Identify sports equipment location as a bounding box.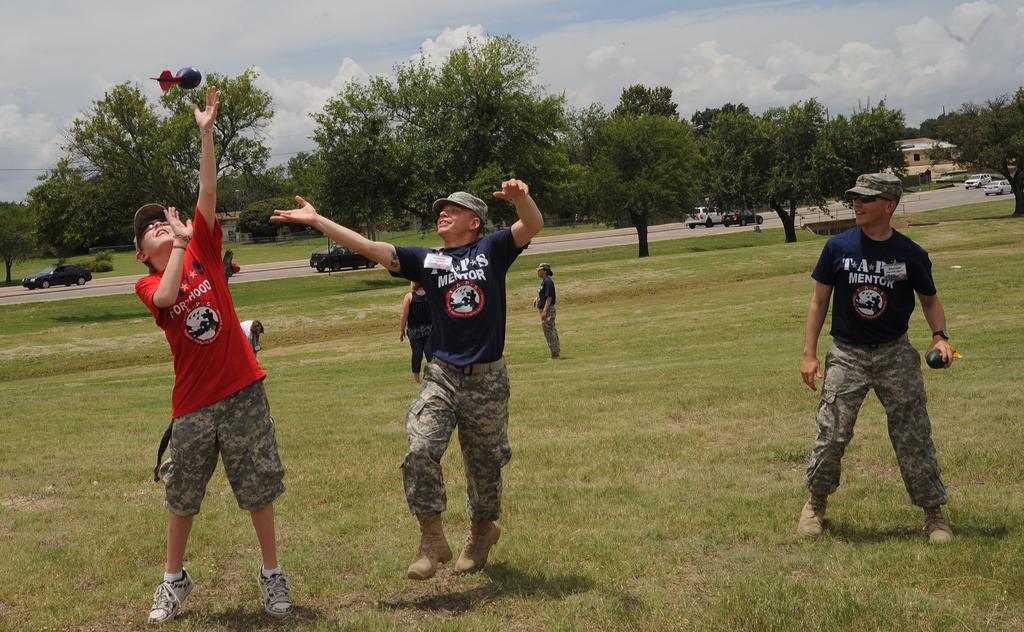
l=147, t=576, r=197, b=624.
